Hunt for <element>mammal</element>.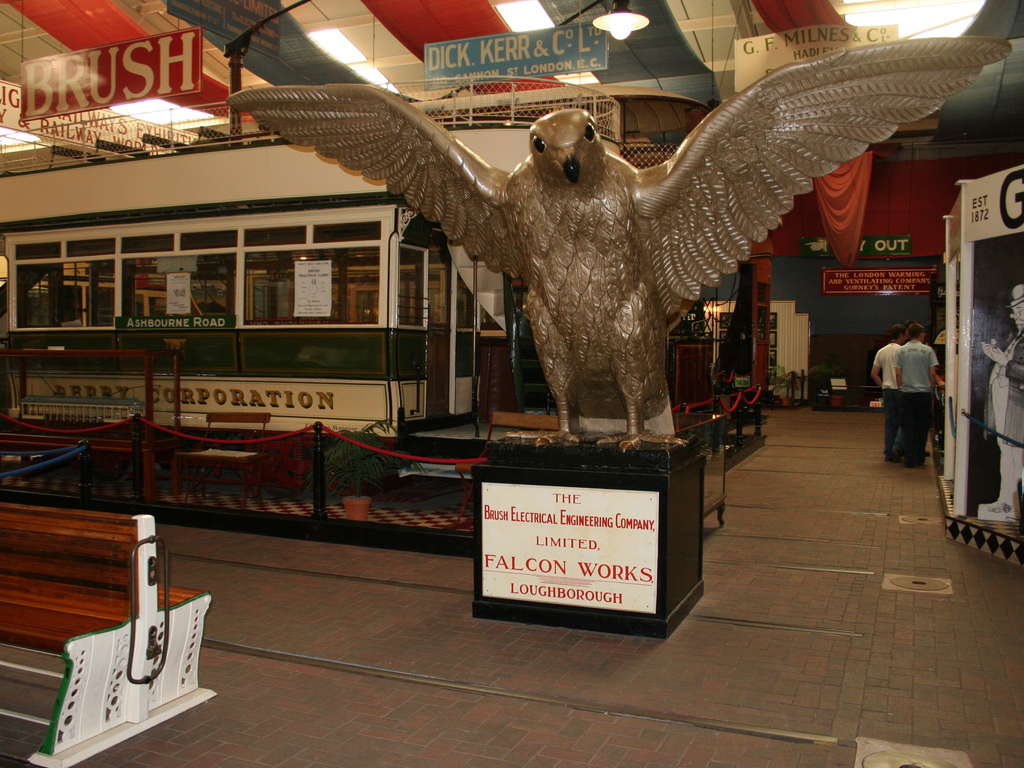
Hunted down at 868/326/909/425.
